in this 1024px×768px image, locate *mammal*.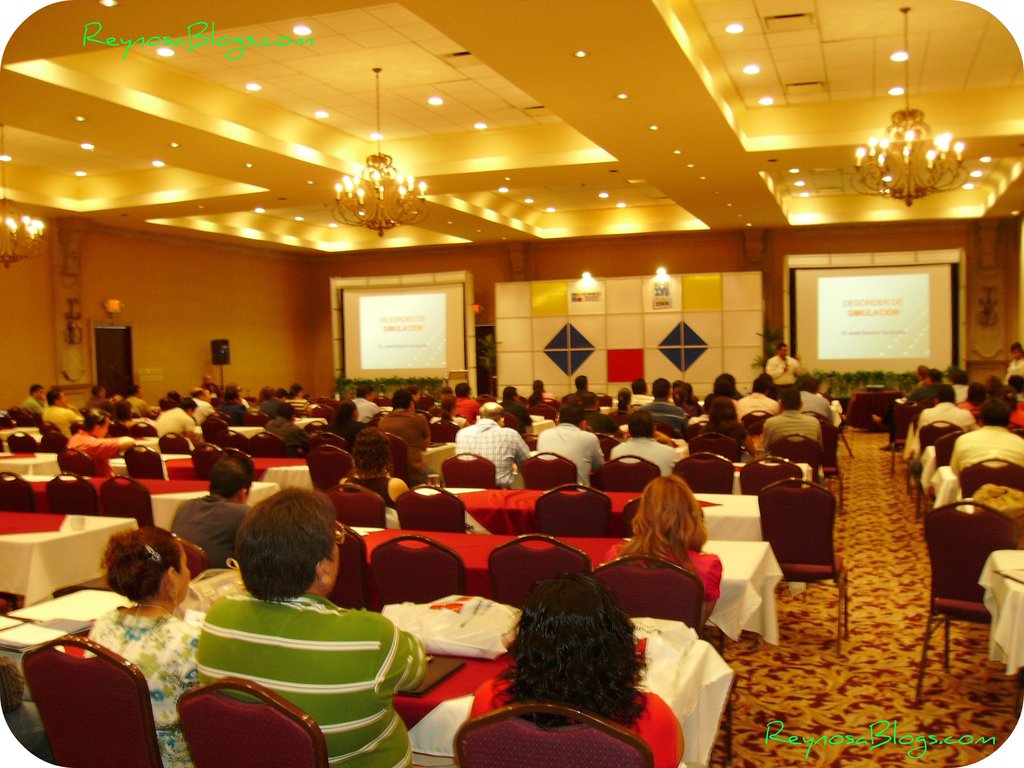
Bounding box: (x1=1004, y1=342, x2=1023, y2=389).
